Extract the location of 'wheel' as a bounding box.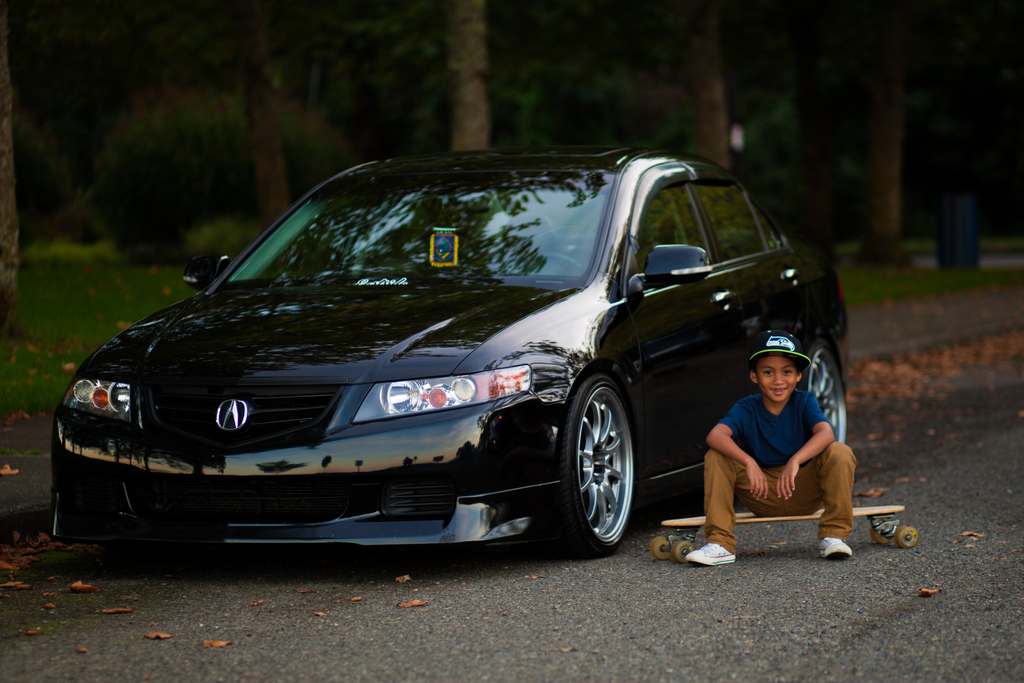
{"left": 801, "top": 341, "right": 845, "bottom": 446}.
